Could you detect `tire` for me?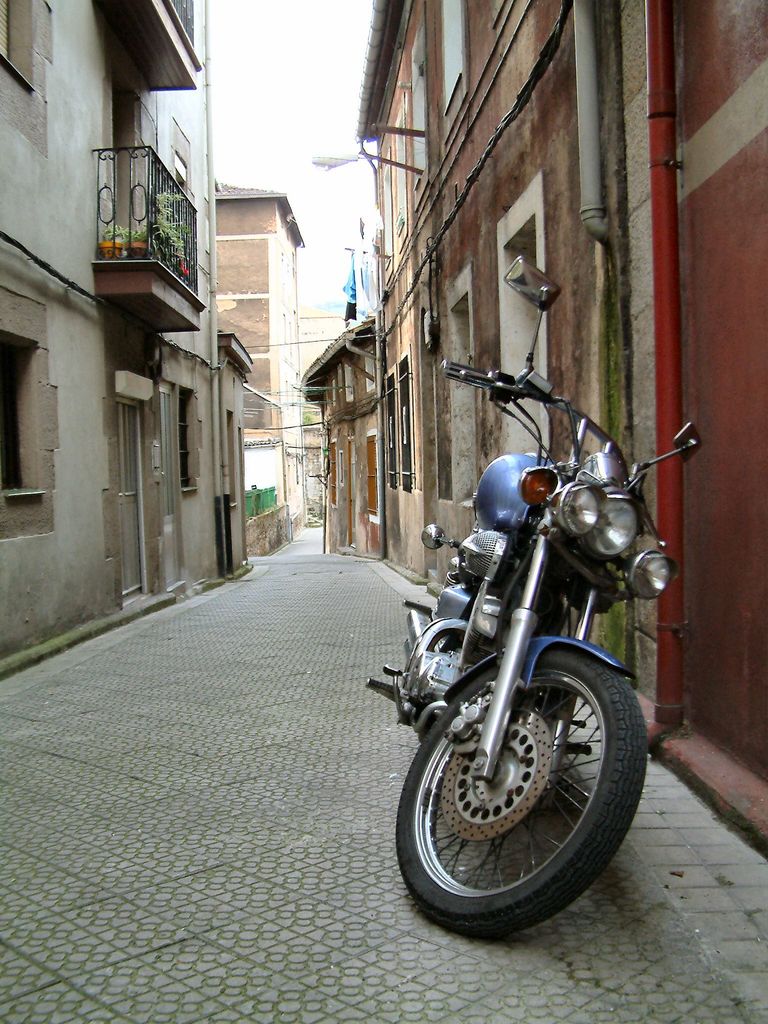
Detection result: crop(423, 634, 641, 920).
